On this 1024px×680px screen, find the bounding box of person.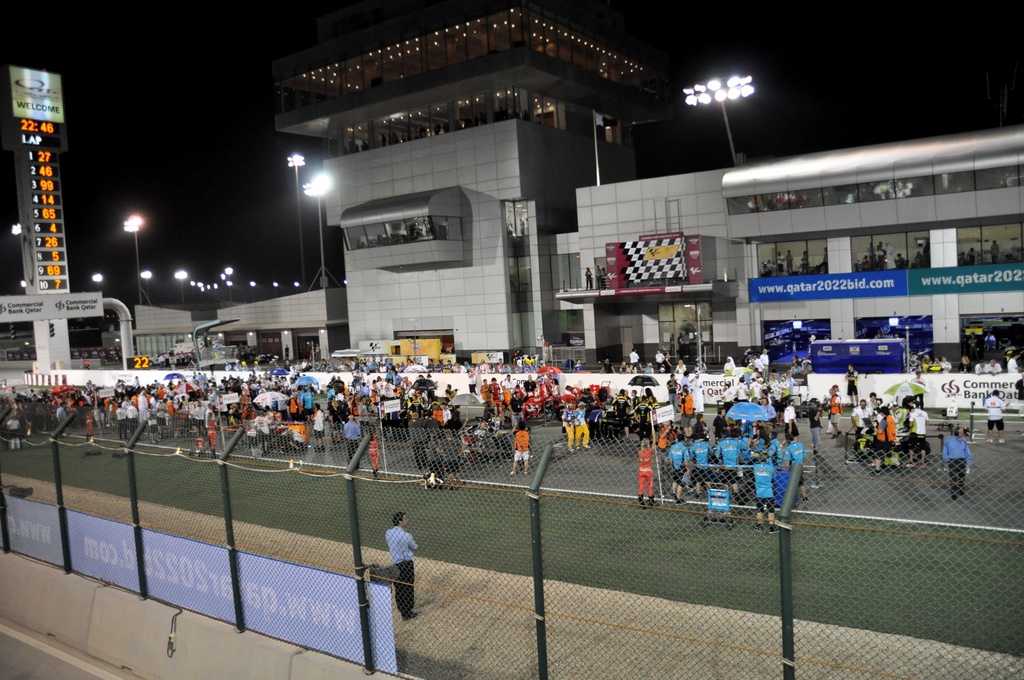
Bounding box: 507/419/533/477.
